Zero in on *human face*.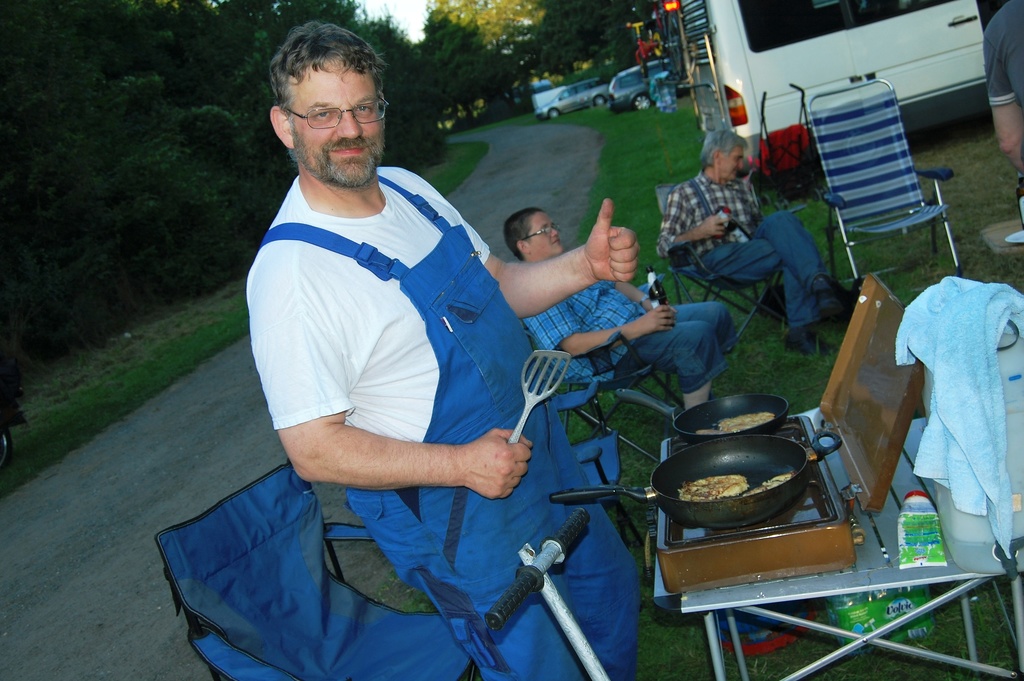
Zeroed in: l=528, t=211, r=561, b=251.
